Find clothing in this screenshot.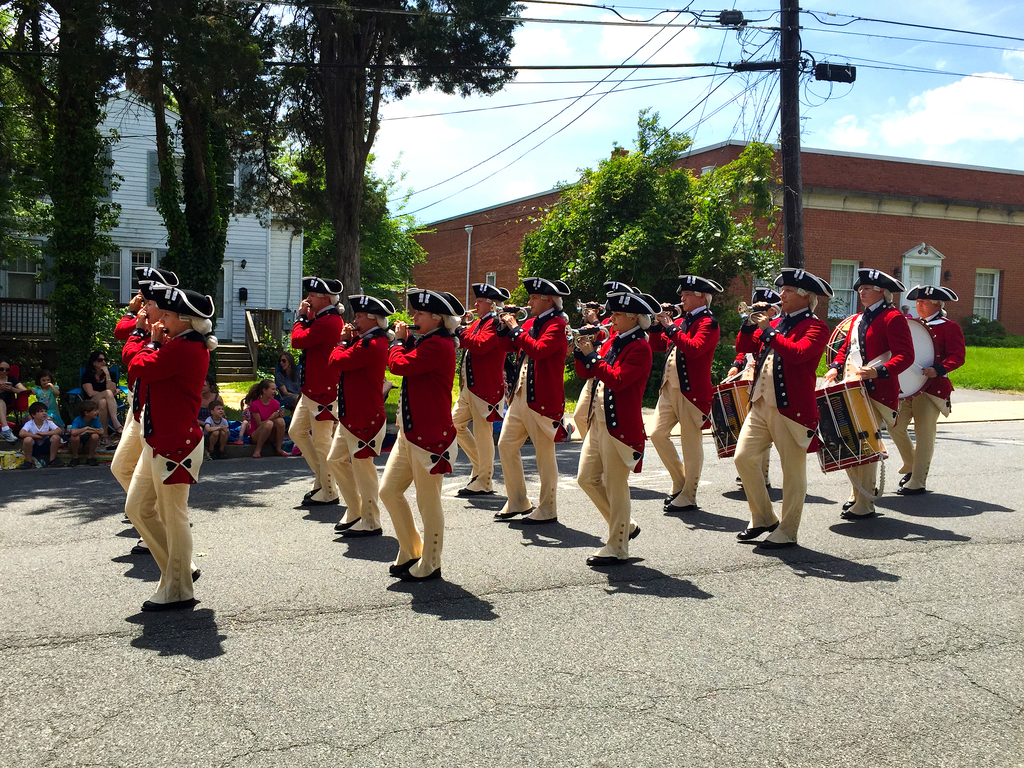
The bounding box for clothing is {"x1": 195, "y1": 393, "x2": 220, "y2": 429}.
